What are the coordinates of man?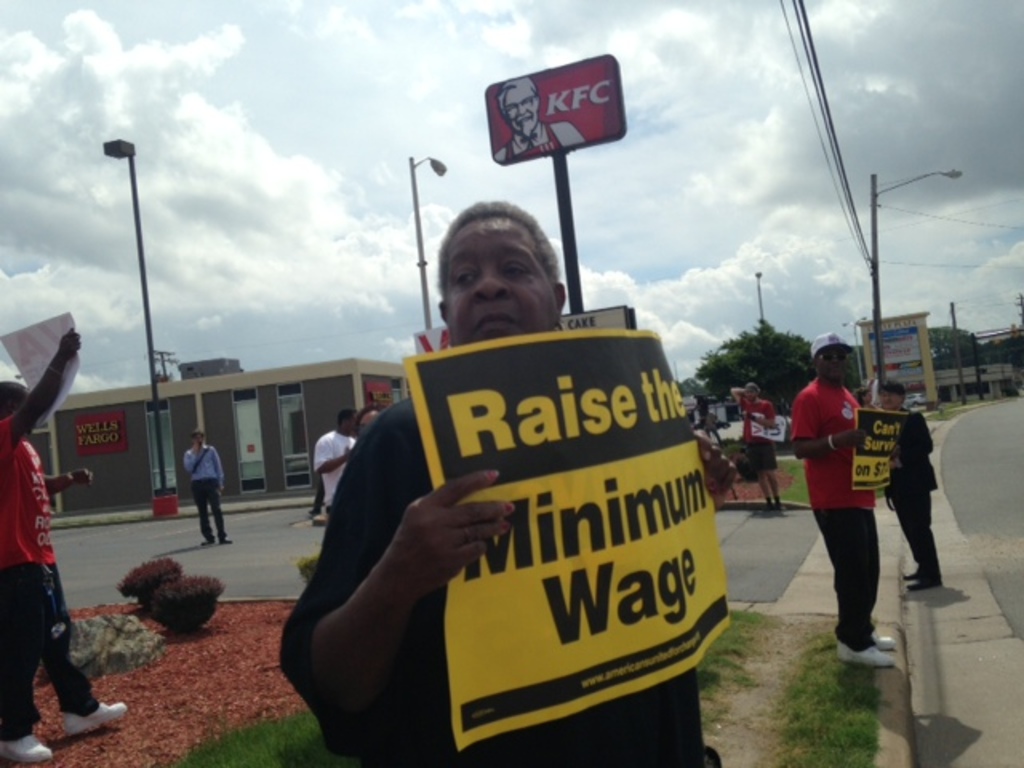
<region>0, 328, 130, 766</region>.
